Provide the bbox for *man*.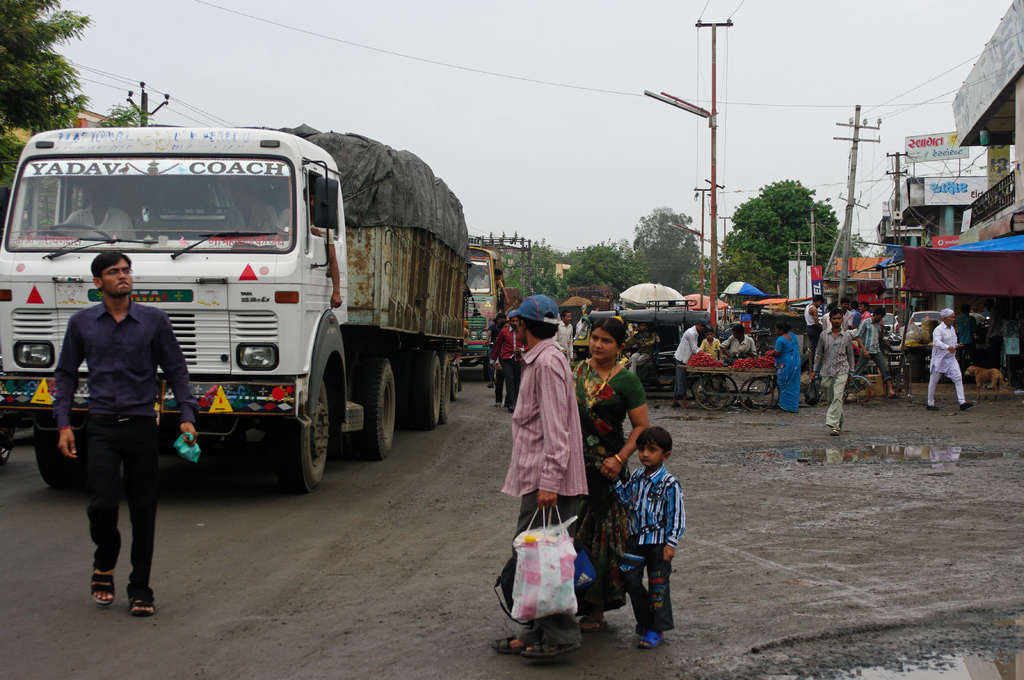
723/324/753/360.
